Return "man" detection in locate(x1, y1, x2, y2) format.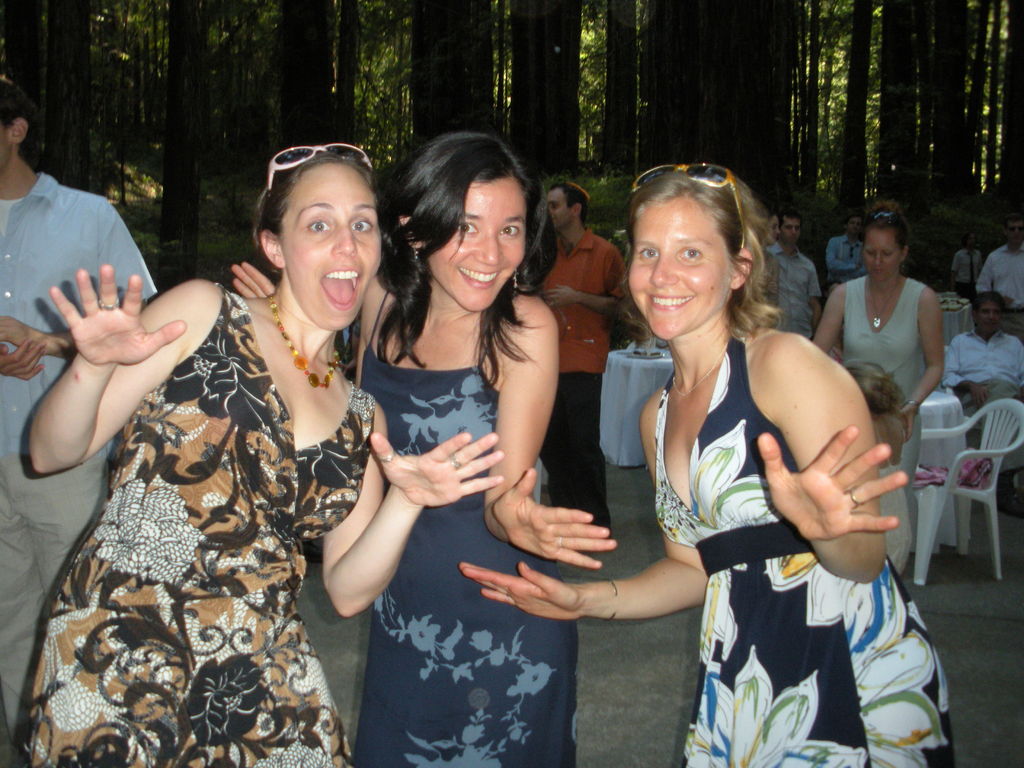
locate(537, 183, 628, 535).
